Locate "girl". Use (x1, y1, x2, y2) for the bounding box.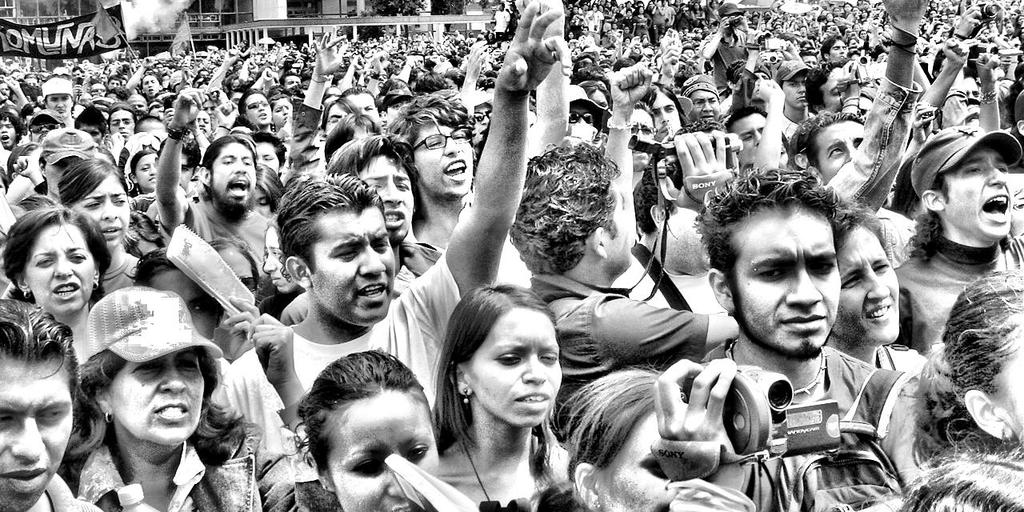
(0, 203, 107, 375).
